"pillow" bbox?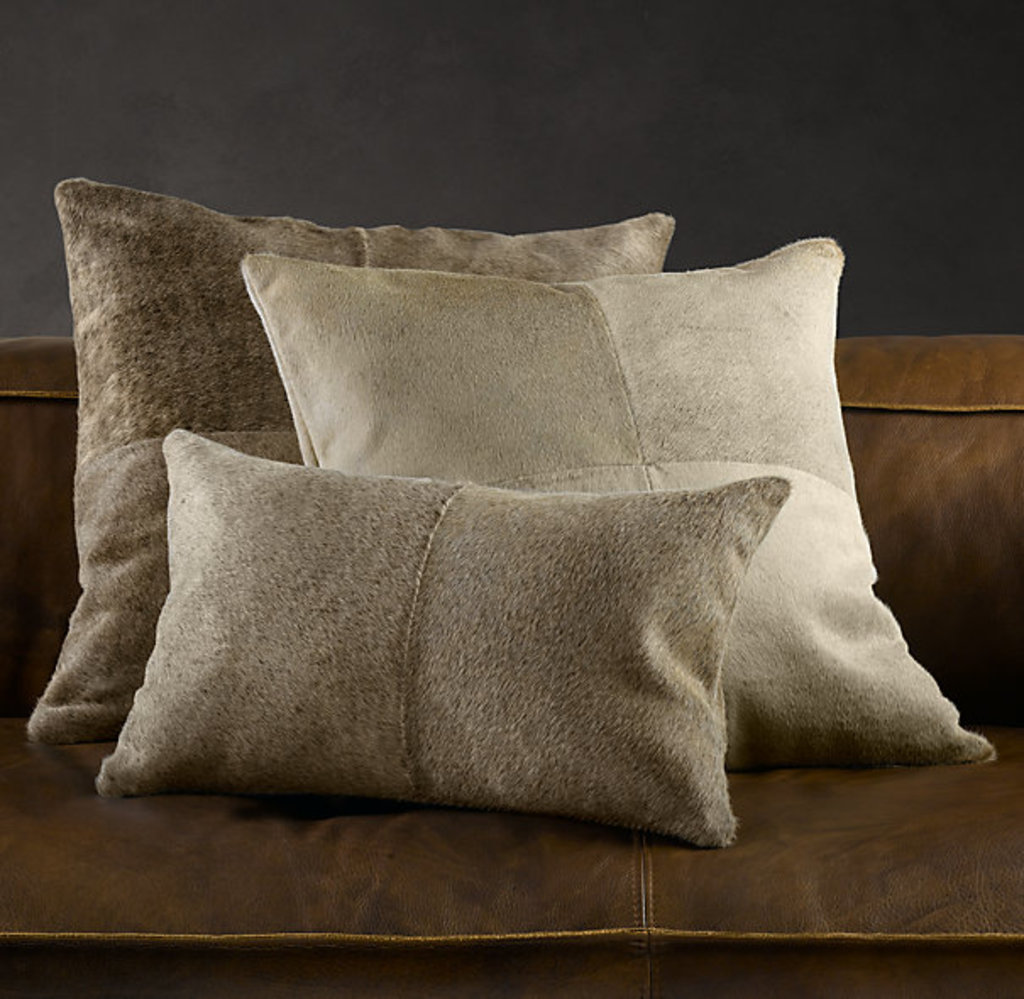
22, 178, 663, 745
